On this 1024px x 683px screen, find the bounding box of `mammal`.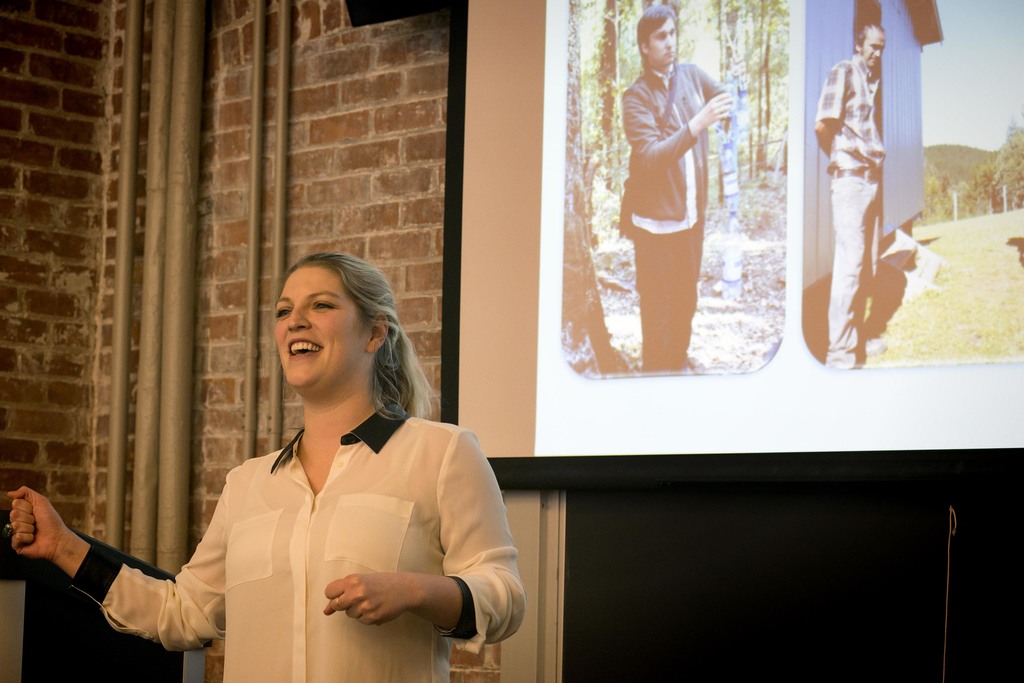
Bounding box: 616,2,733,371.
